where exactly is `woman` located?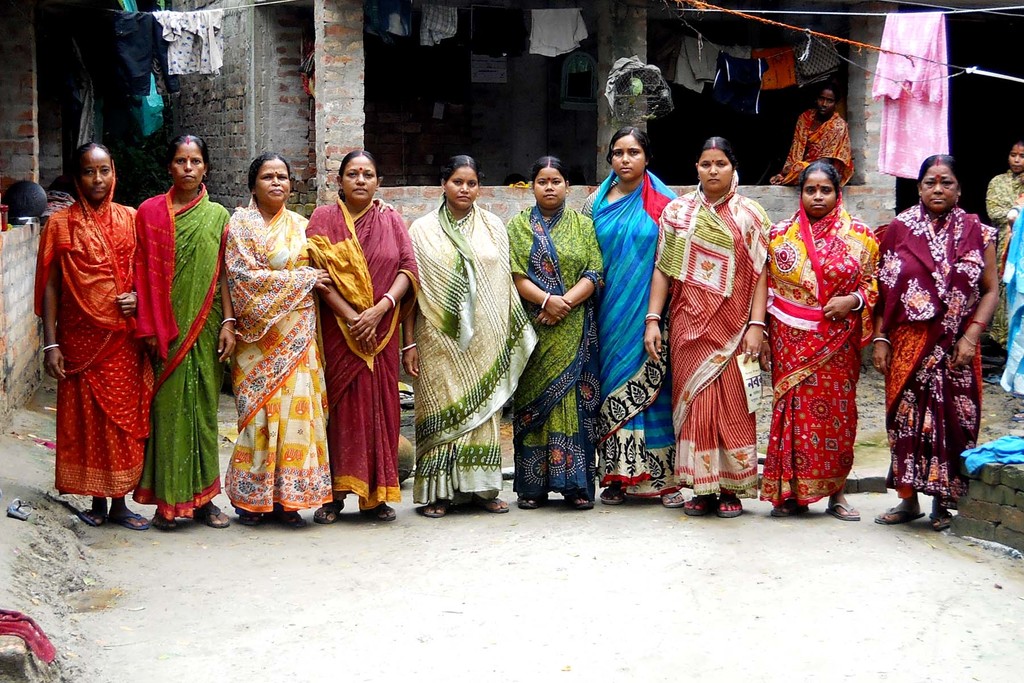
Its bounding box is l=871, t=148, r=999, b=513.
